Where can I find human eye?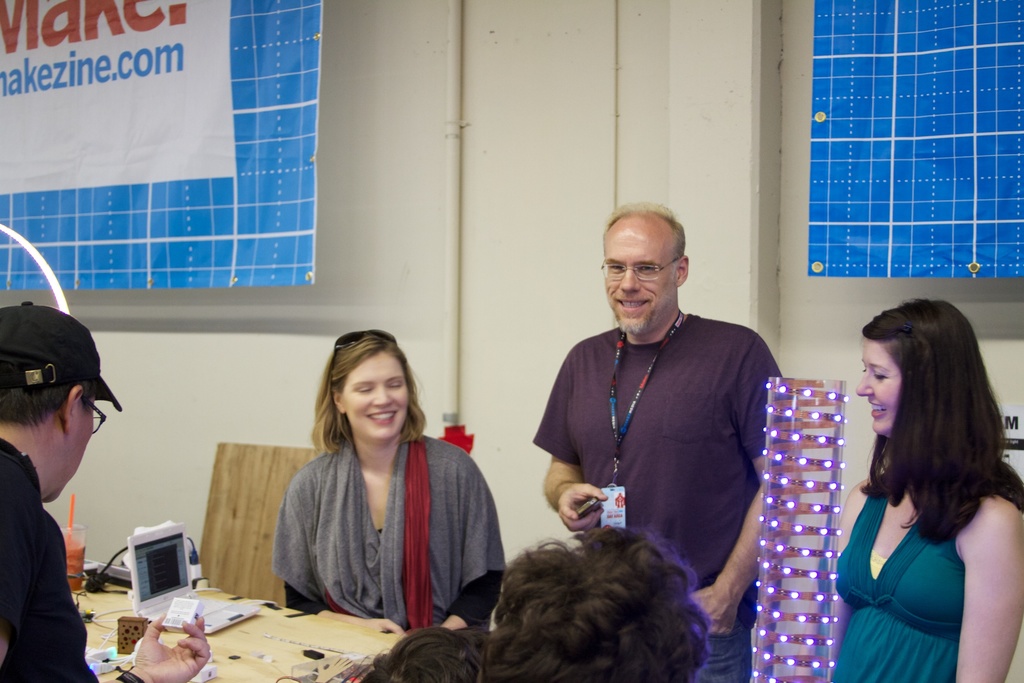
You can find it at bbox=(868, 367, 888, 383).
